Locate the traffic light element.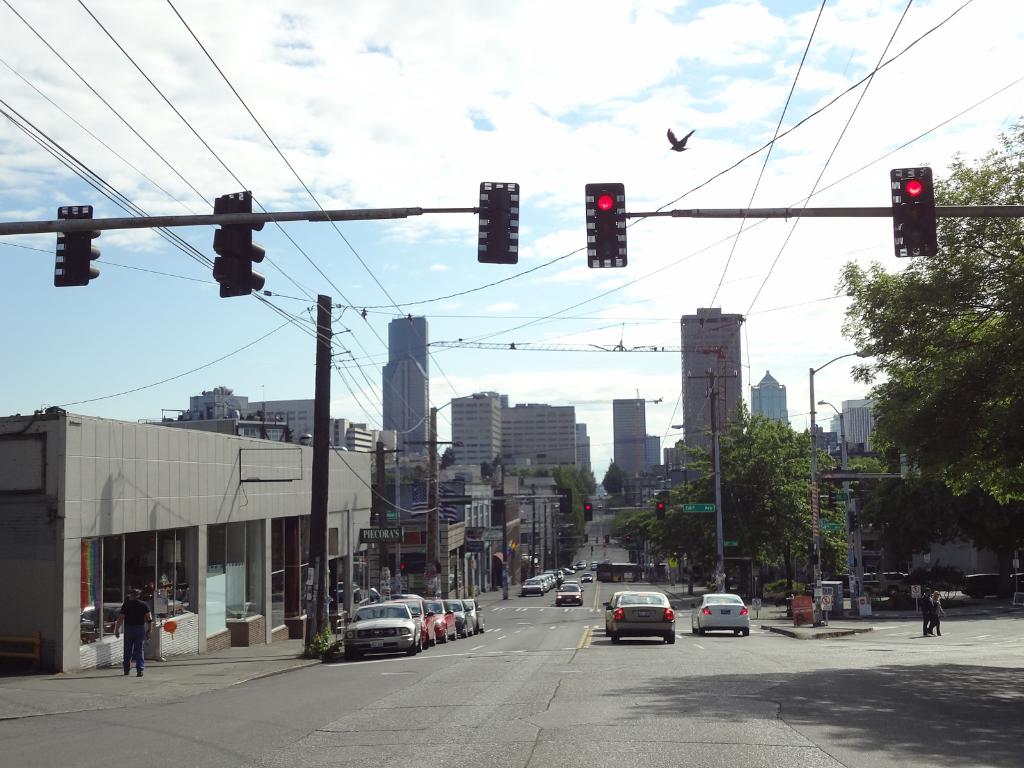
Element bbox: box(605, 534, 610, 542).
